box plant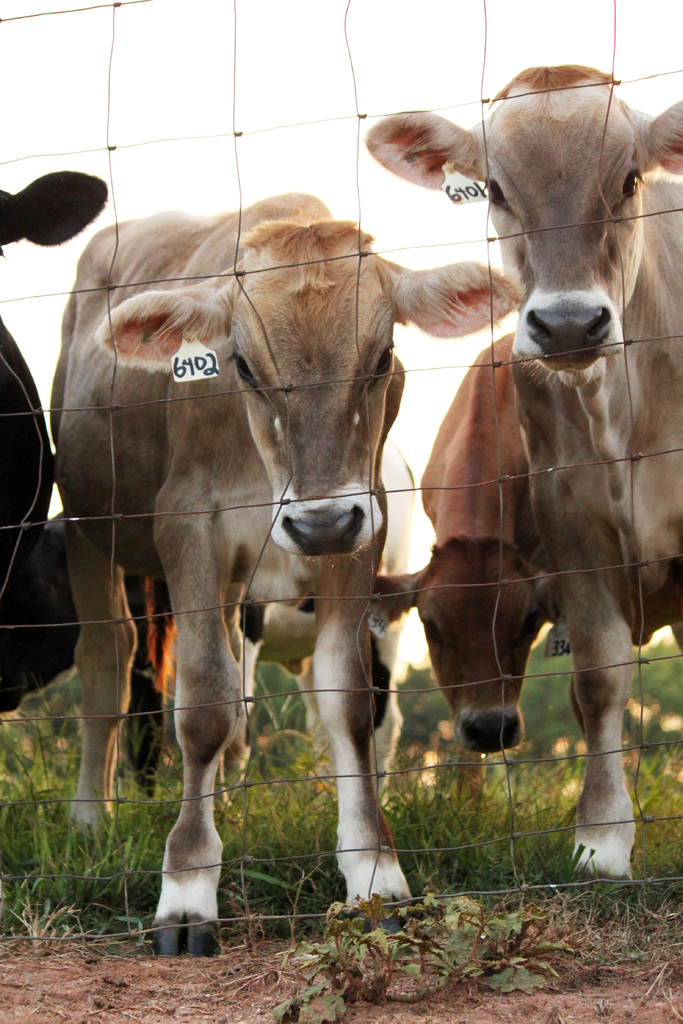
10,896,85,948
